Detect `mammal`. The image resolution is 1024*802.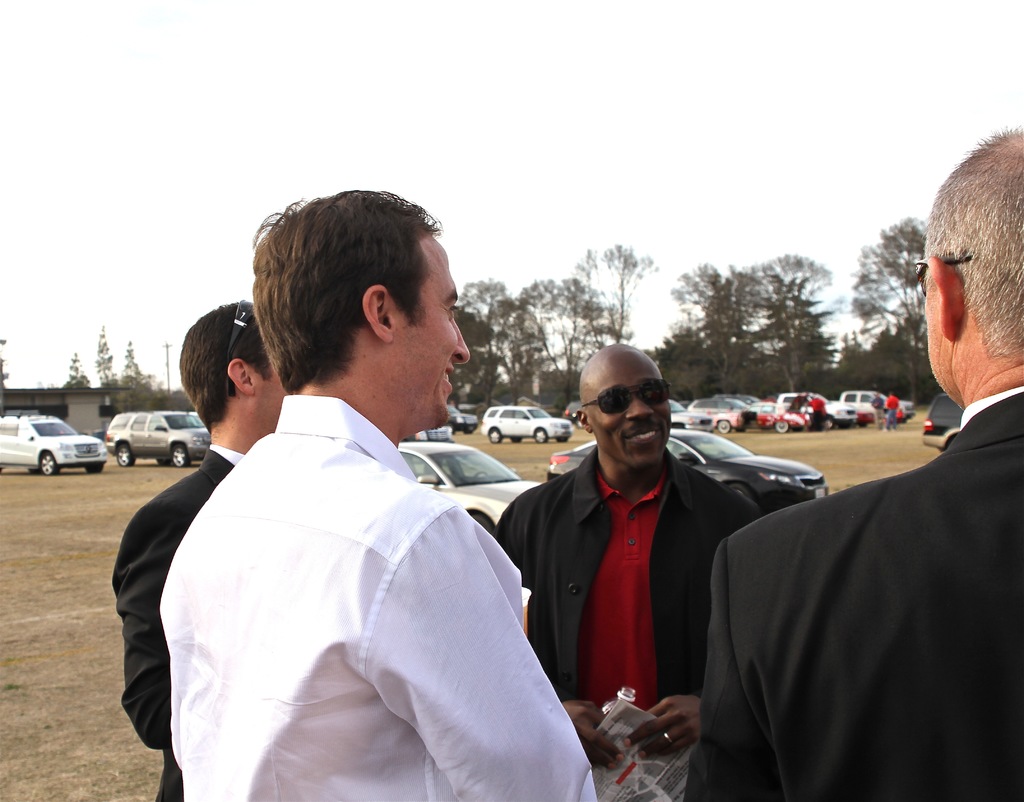
[109, 294, 288, 801].
